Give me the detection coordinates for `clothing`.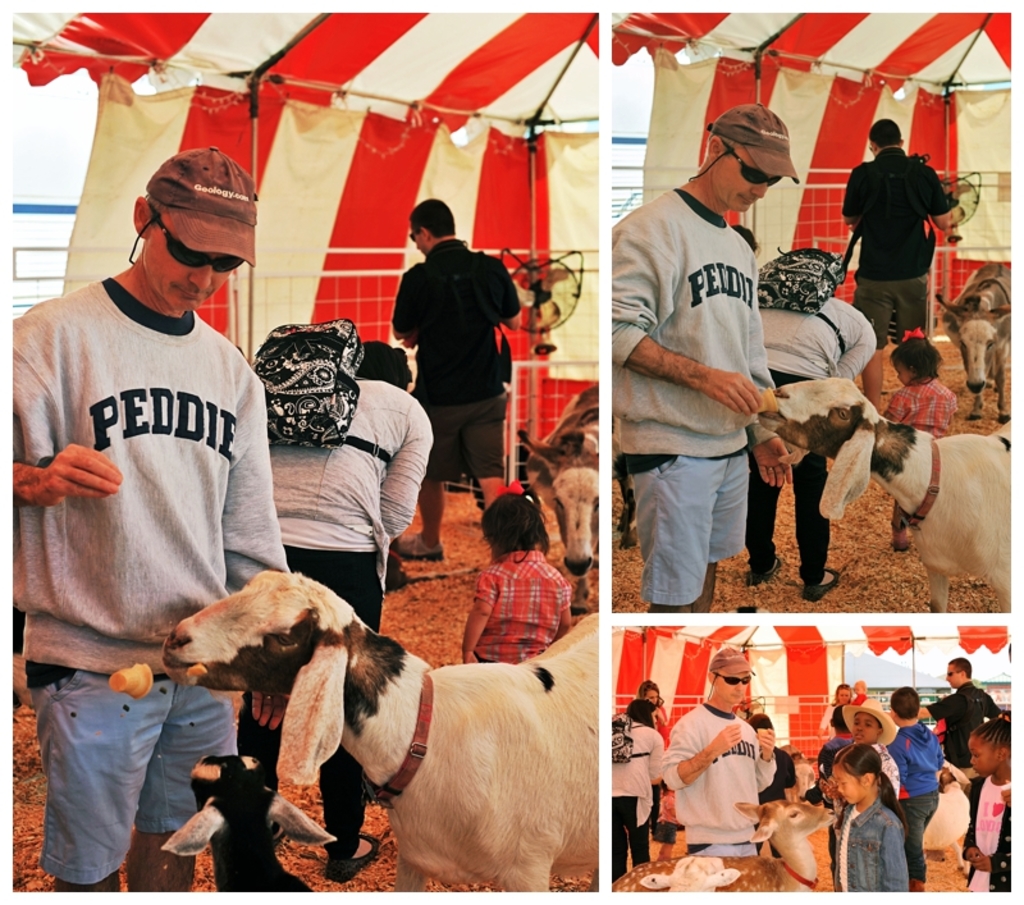
pyautogui.locateOnScreen(849, 100, 969, 333).
